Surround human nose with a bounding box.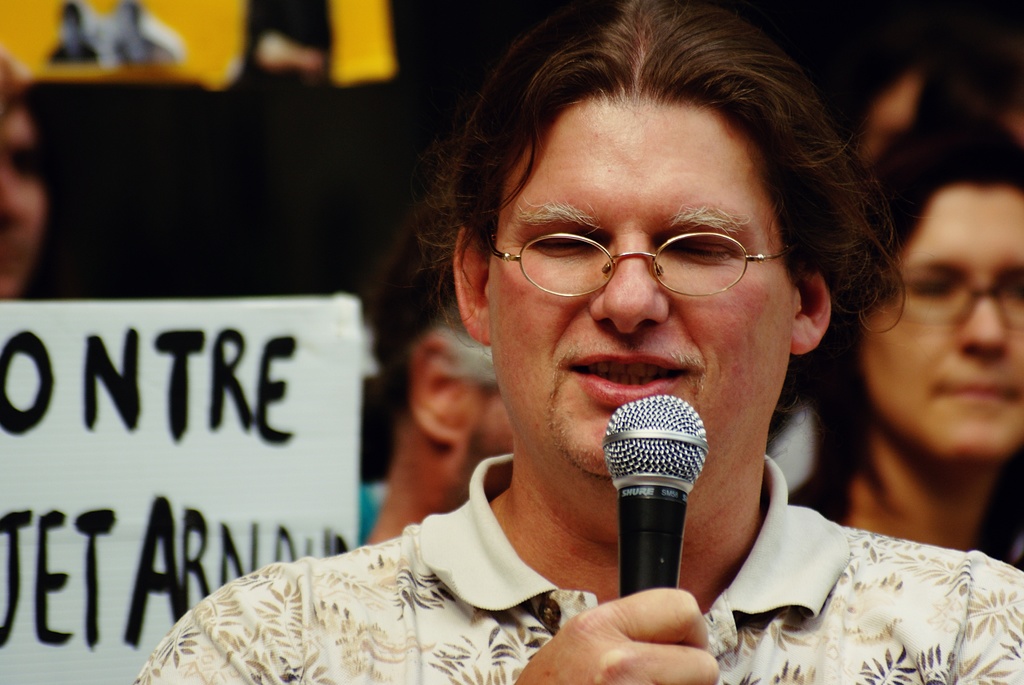
bbox=[952, 275, 1011, 365].
